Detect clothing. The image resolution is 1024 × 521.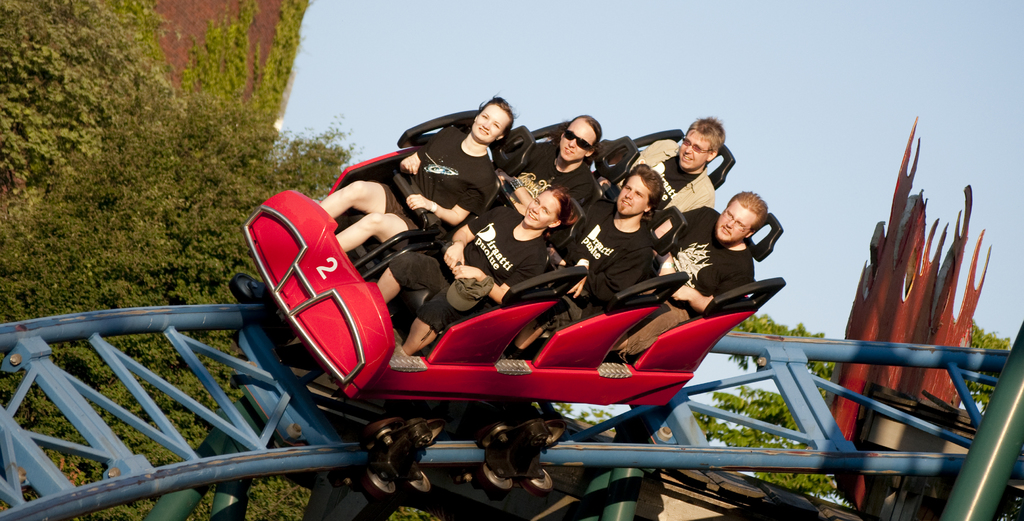
rect(504, 137, 601, 233).
